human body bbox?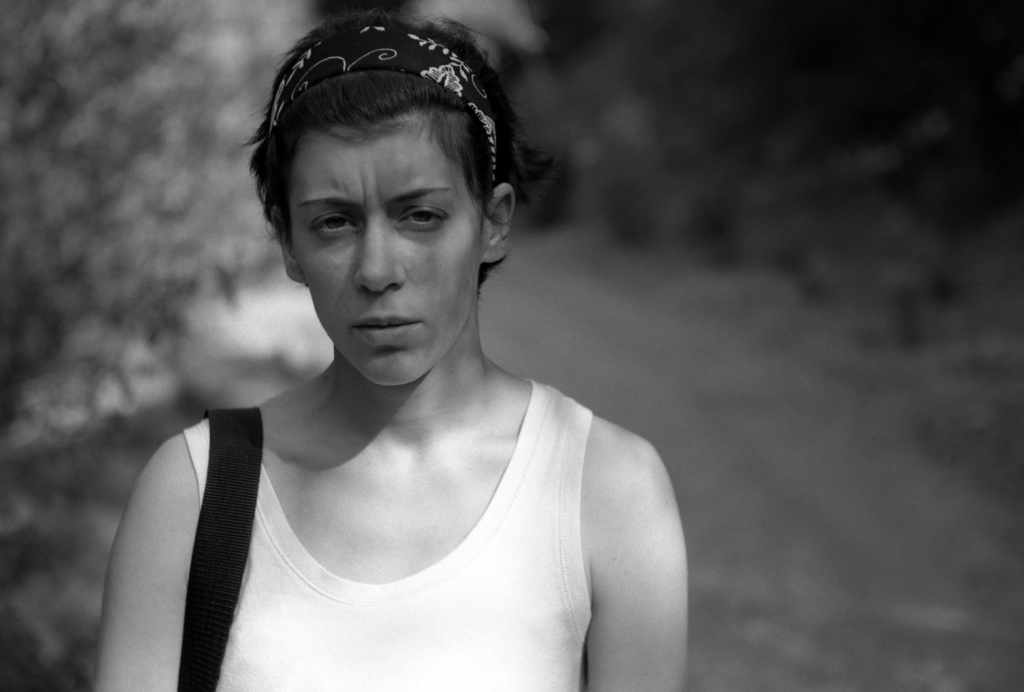
[x1=93, y1=4, x2=691, y2=691]
